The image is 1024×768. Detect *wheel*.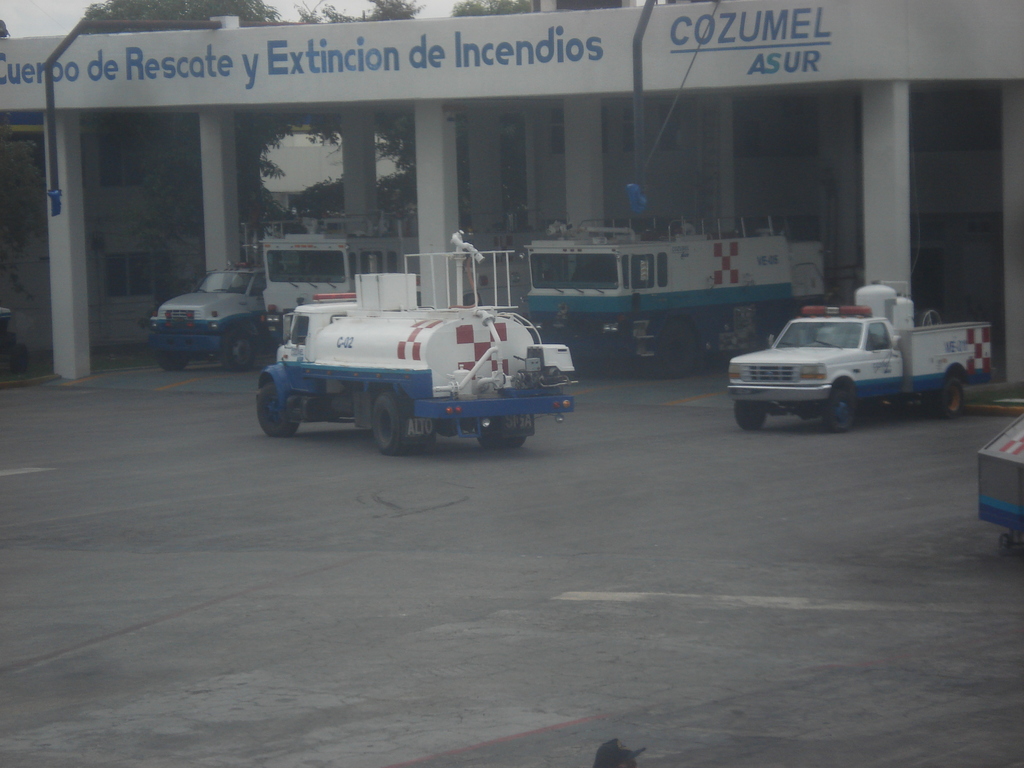
Detection: (left=506, top=438, right=524, bottom=448).
